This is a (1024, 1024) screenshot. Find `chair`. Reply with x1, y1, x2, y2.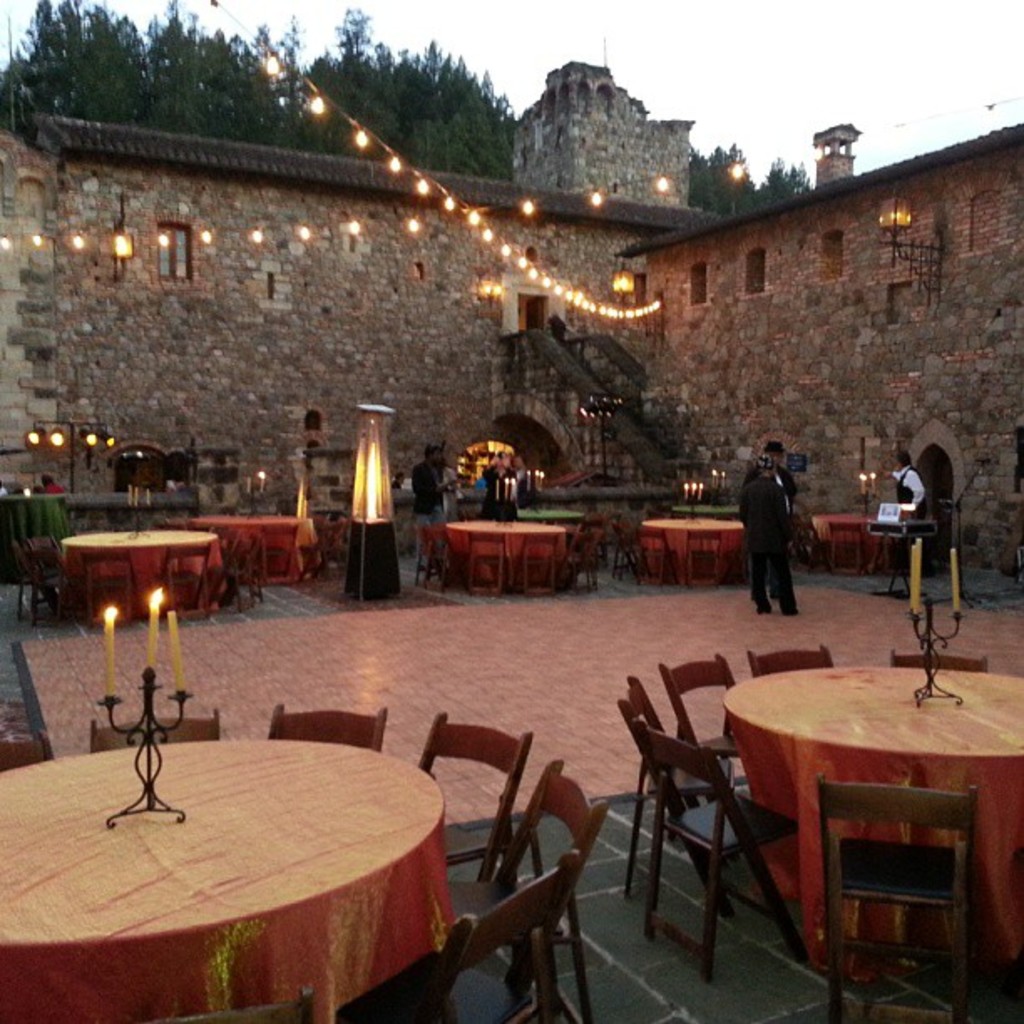
417, 713, 537, 907.
